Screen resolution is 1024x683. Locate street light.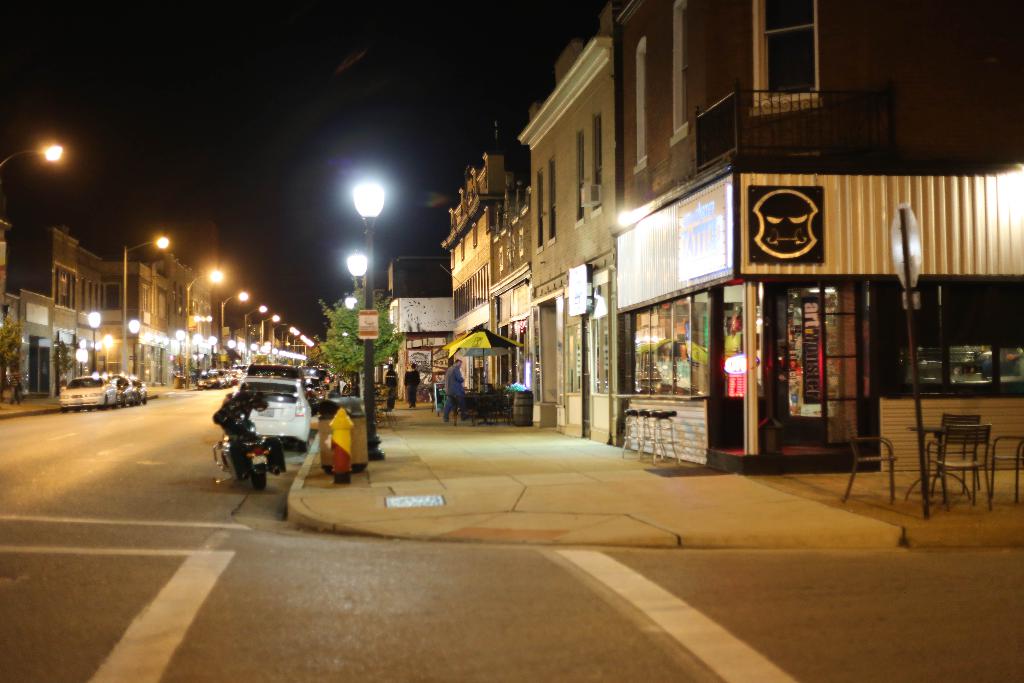
{"left": 177, "top": 327, "right": 186, "bottom": 380}.
